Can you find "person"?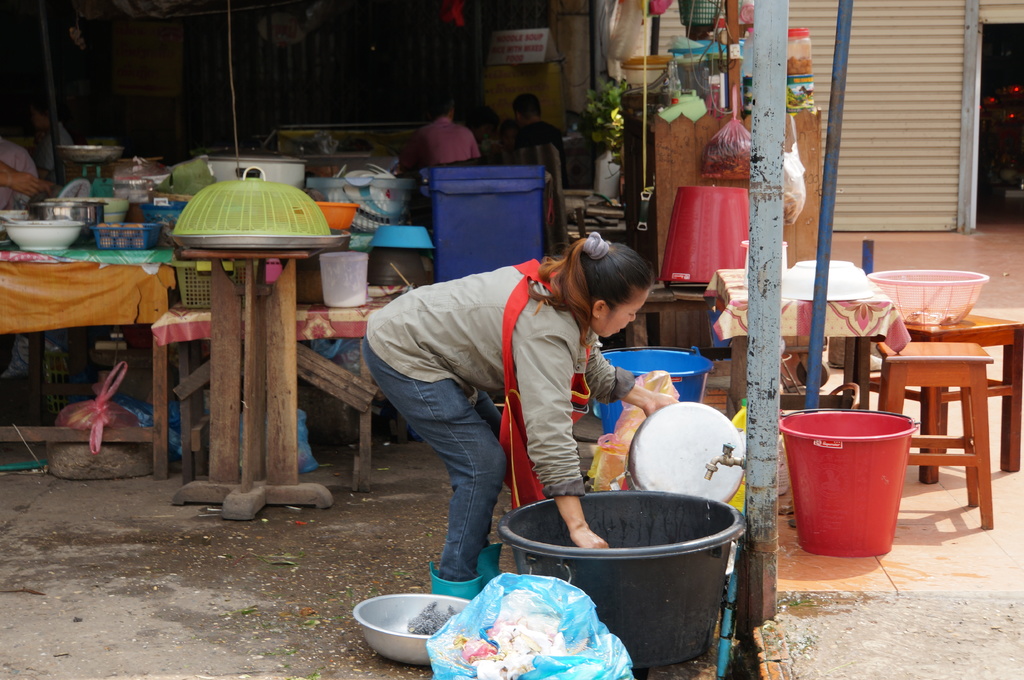
Yes, bounding box: x1=0 y1=157 x2=54 y2=210.
